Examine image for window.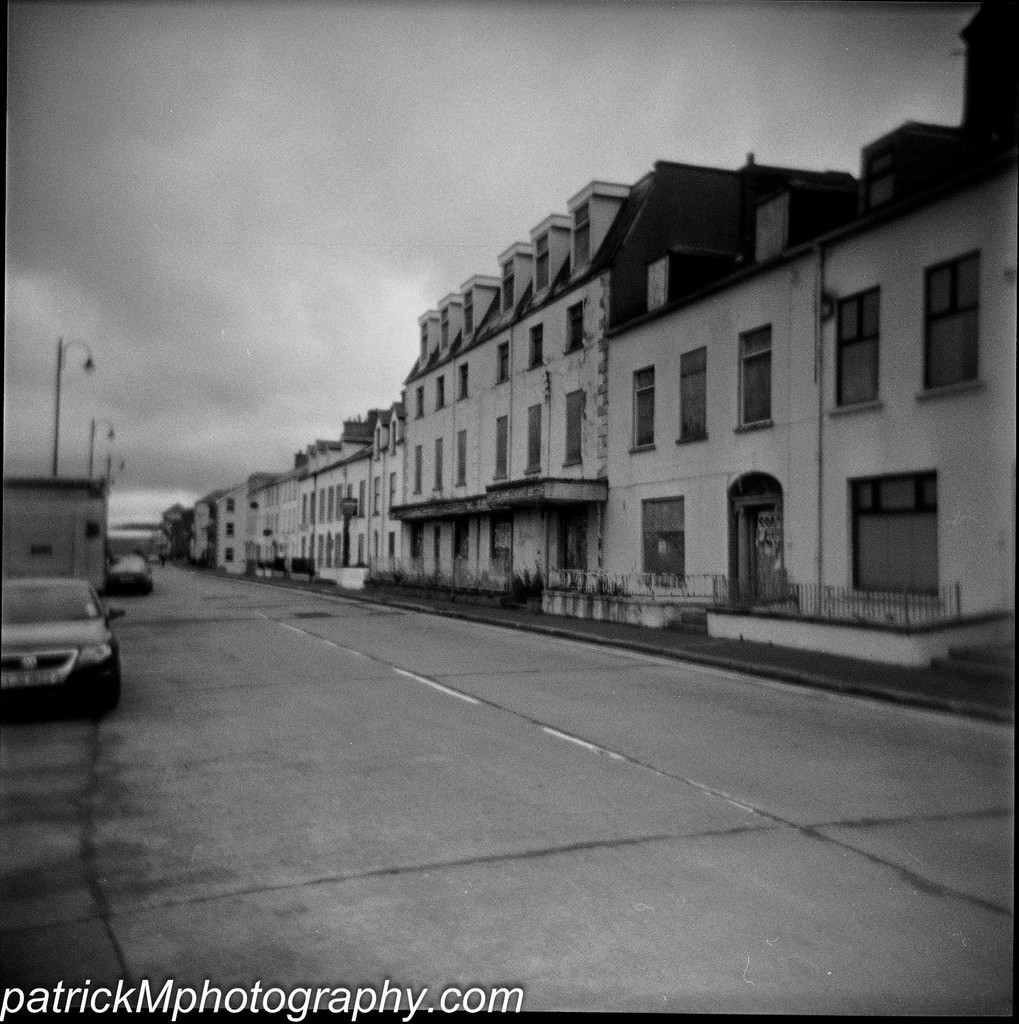
Examination result: BBox(729, 321, 780, 433).
